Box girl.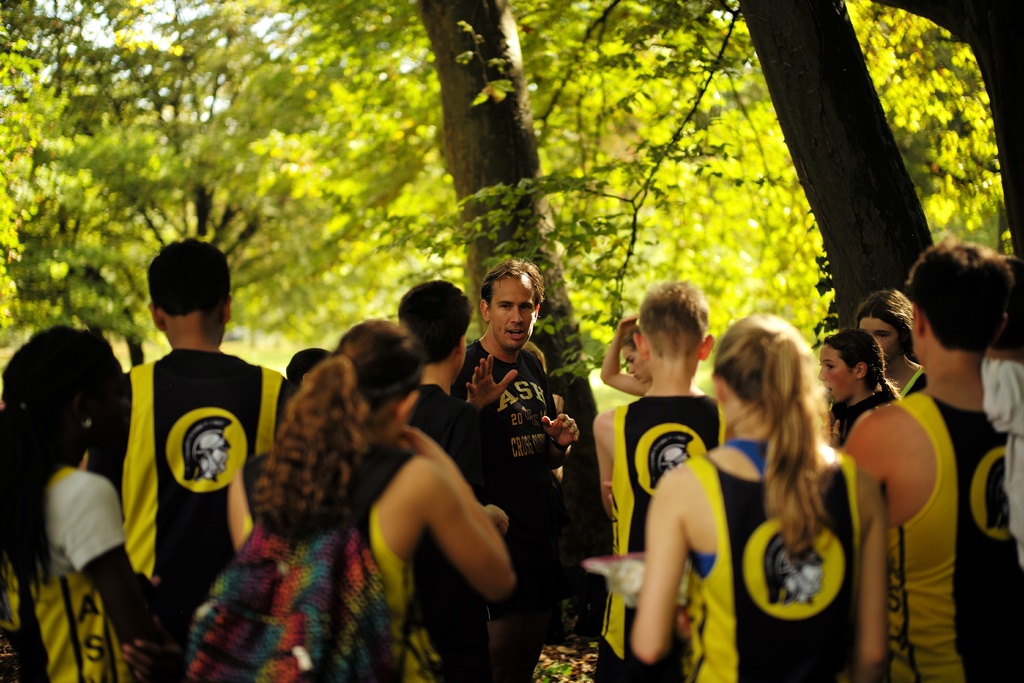
rect(813, 325, 902, 452).
